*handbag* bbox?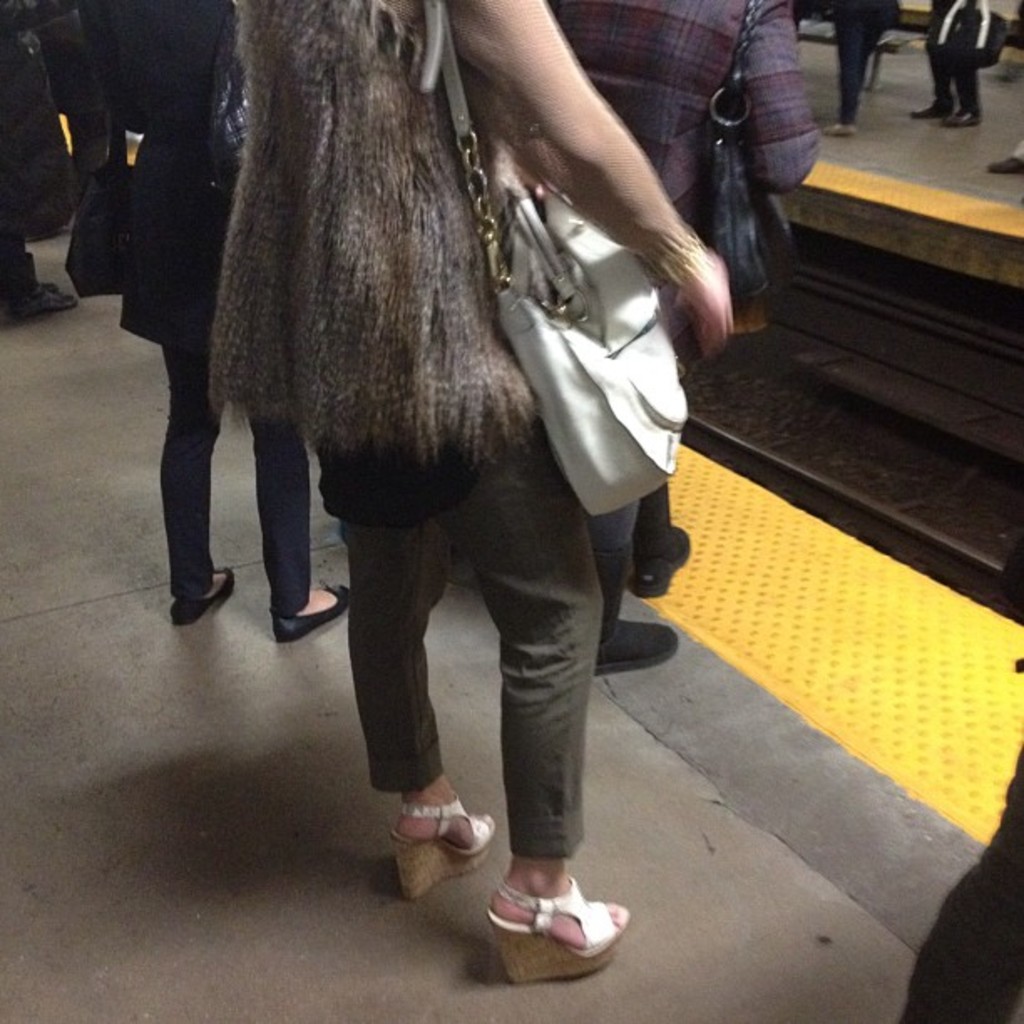
929,0,1012,74
